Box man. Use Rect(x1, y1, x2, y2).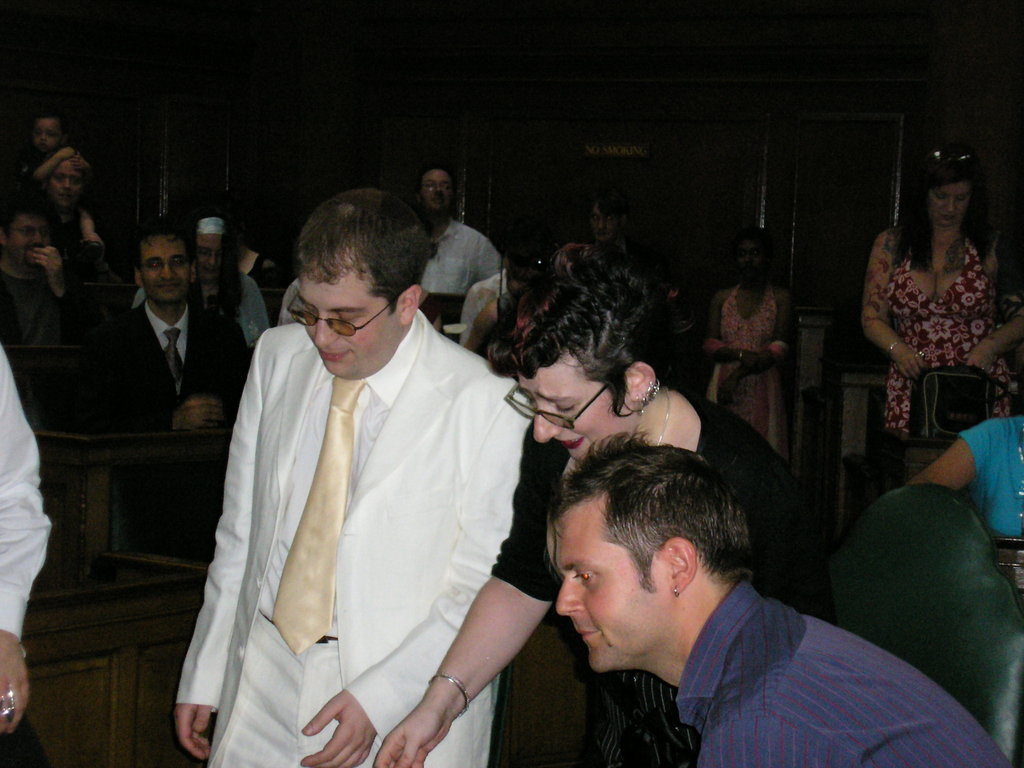
Rect(182, 202, 522, 766).
